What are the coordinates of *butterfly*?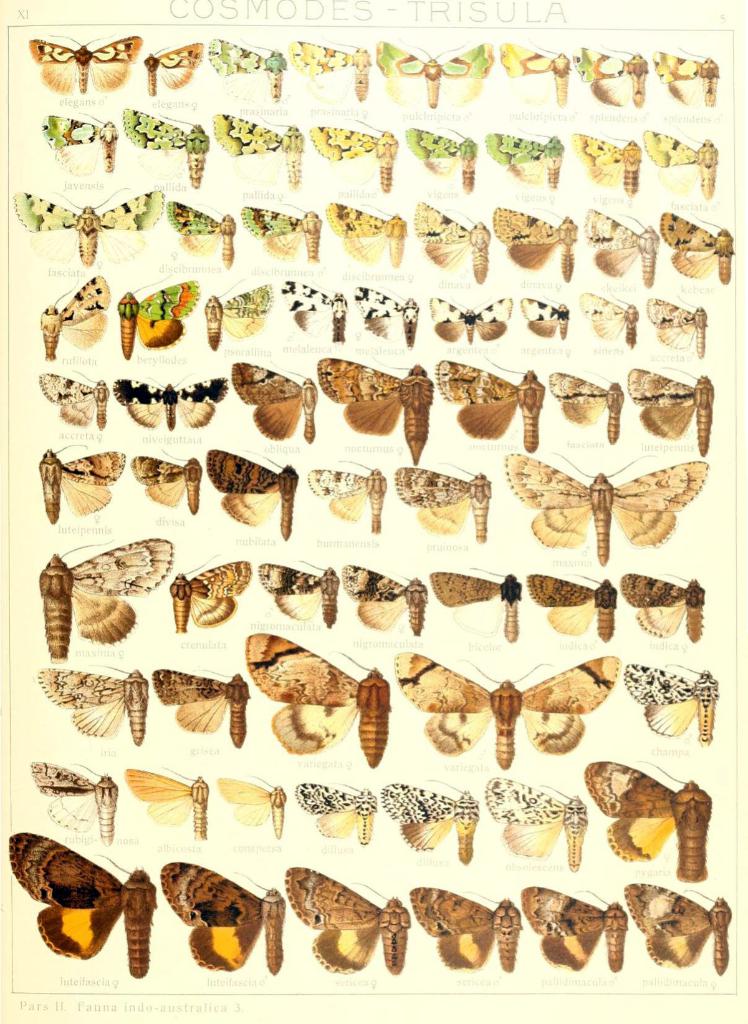
[654, 207, 736, 286].
